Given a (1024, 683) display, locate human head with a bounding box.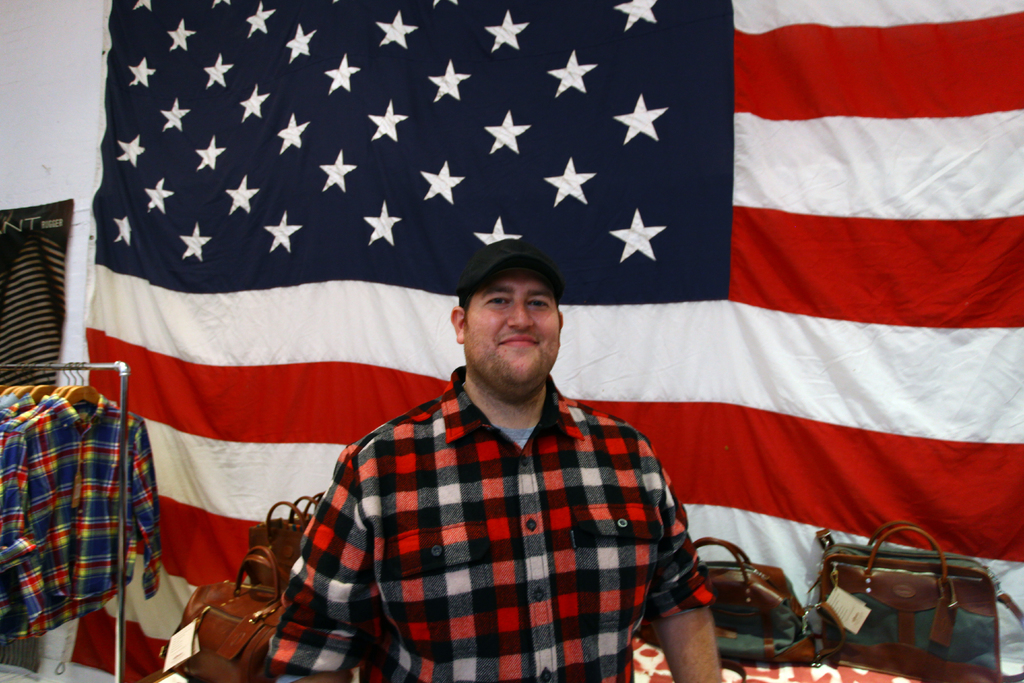
Located: <box>458,257,565,371</box>.
